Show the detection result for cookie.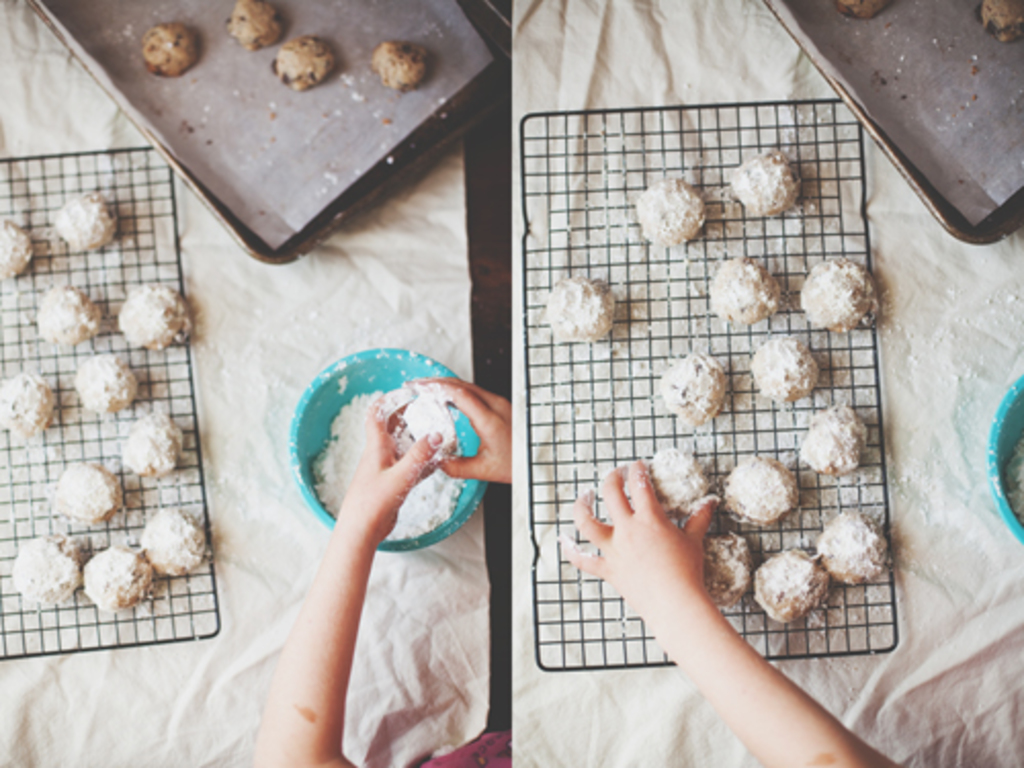
<bbox>223, 0, 287, 55</bbox>.
